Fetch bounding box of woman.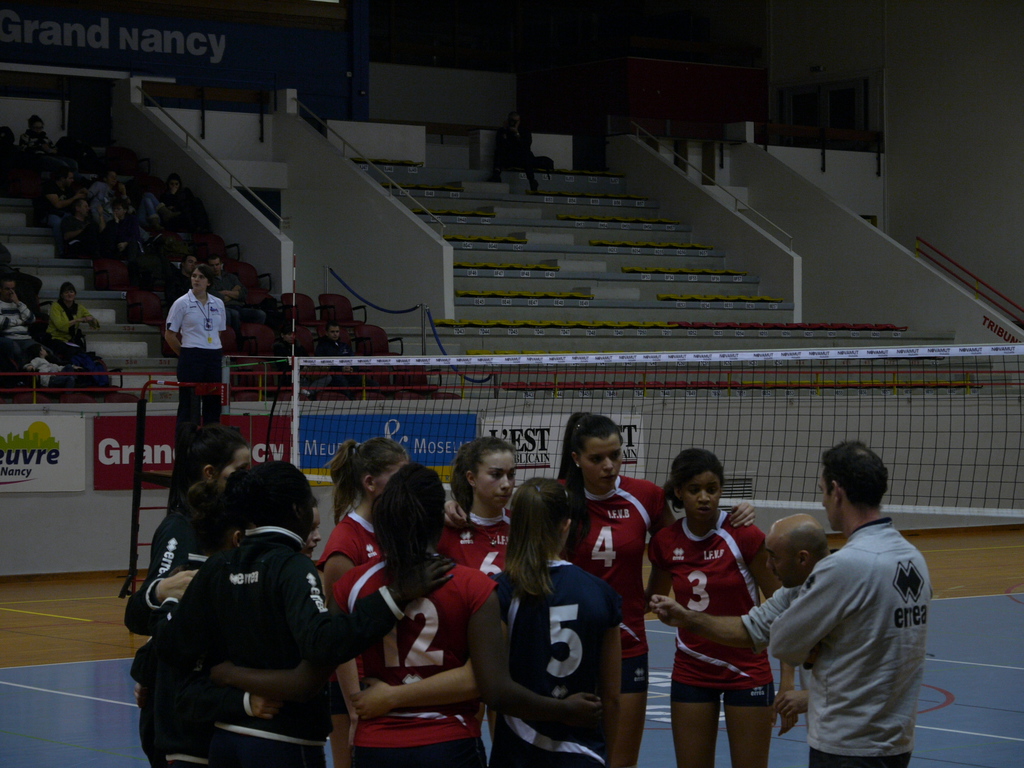
Bbox: x1=49, y1=279, x2=99, y2=347.
